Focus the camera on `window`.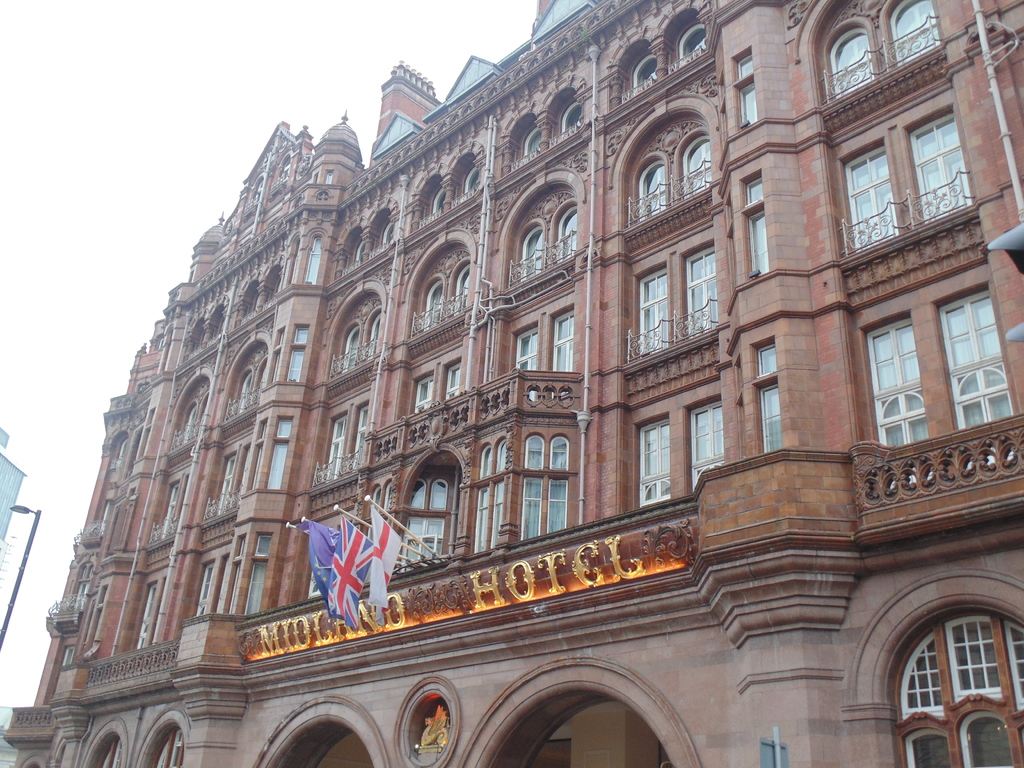
Focus region: (351,406,370,470).
